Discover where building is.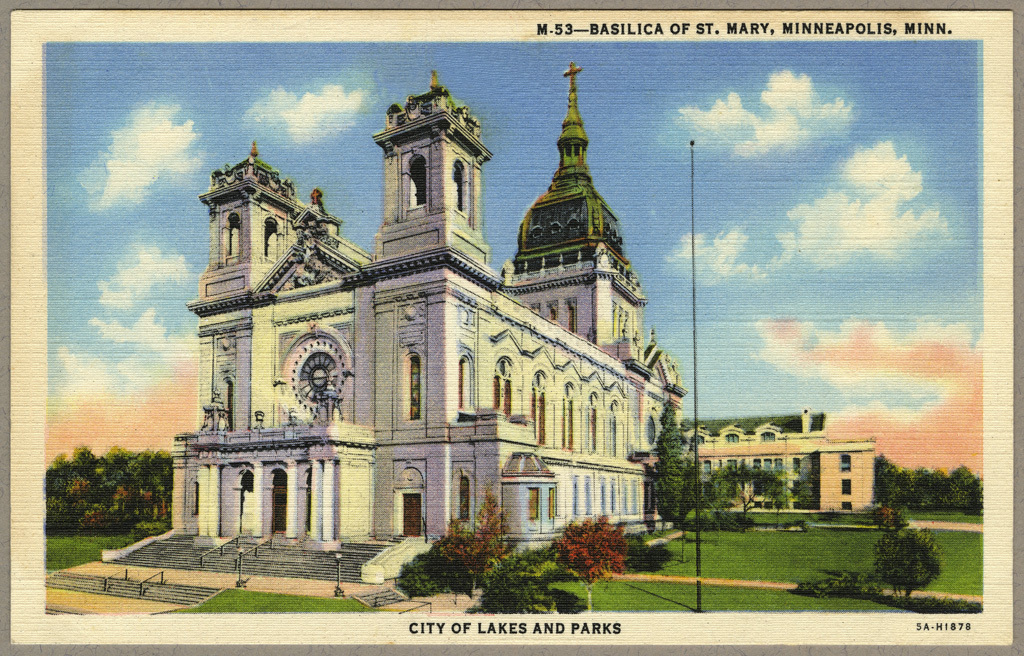
Discovered at x1=686, y1=410, x2=871, y2=520.
